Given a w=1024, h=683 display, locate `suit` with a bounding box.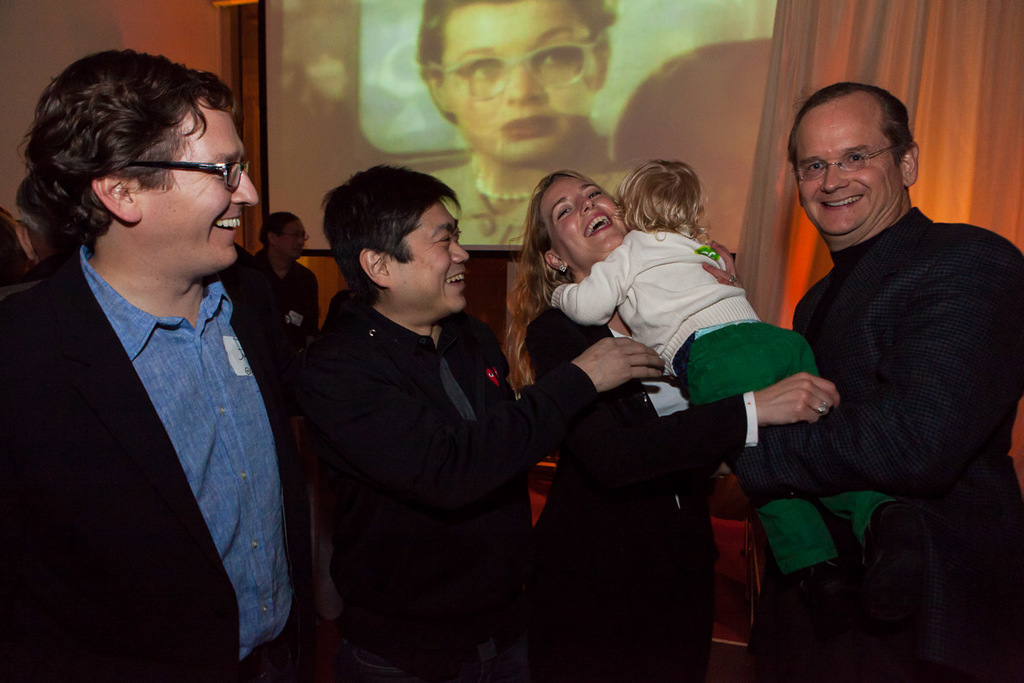
Located: rect(299, 294, 604, 682).
